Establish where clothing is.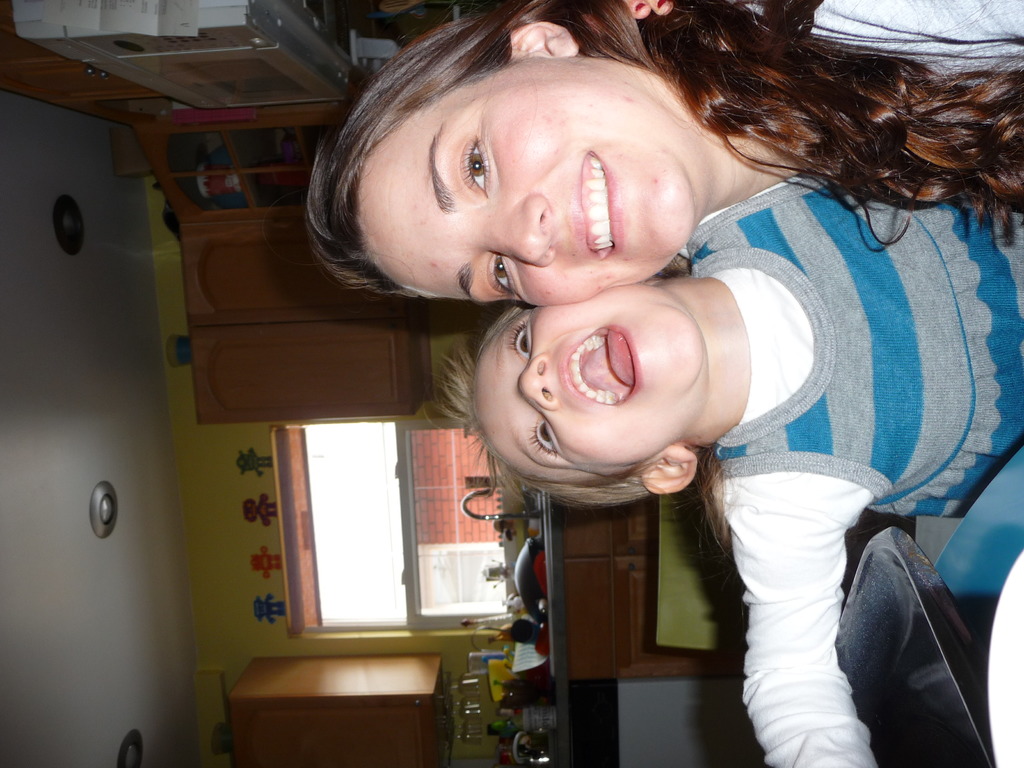
Established at locate(734, 0, 1023, 95).
